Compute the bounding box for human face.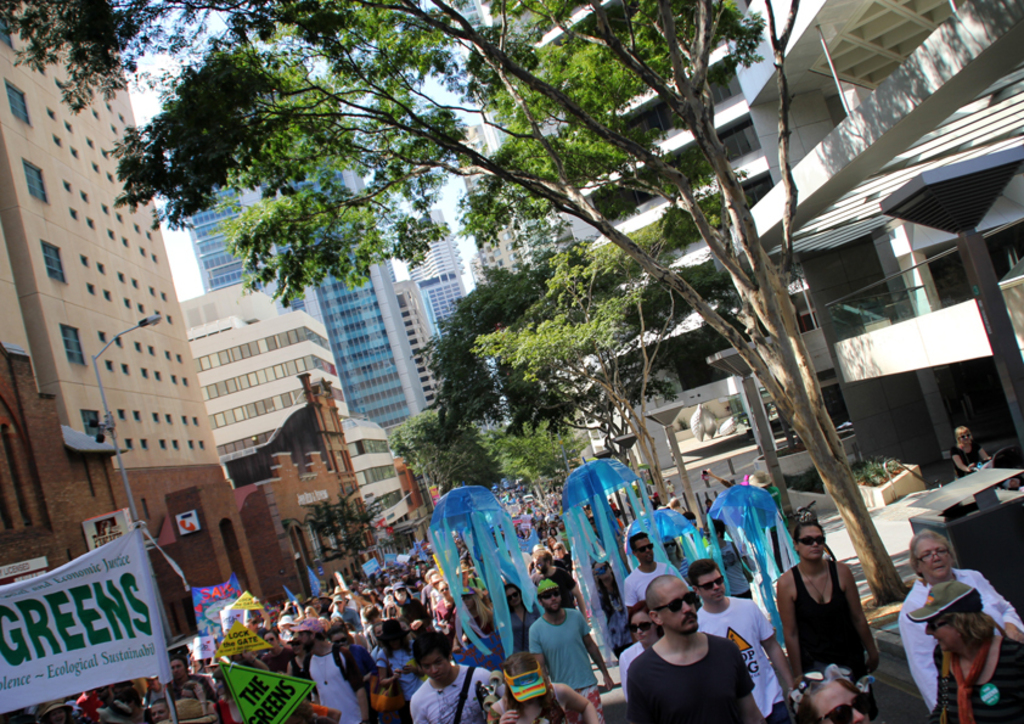
BBox(421, 646, 446, 678).
